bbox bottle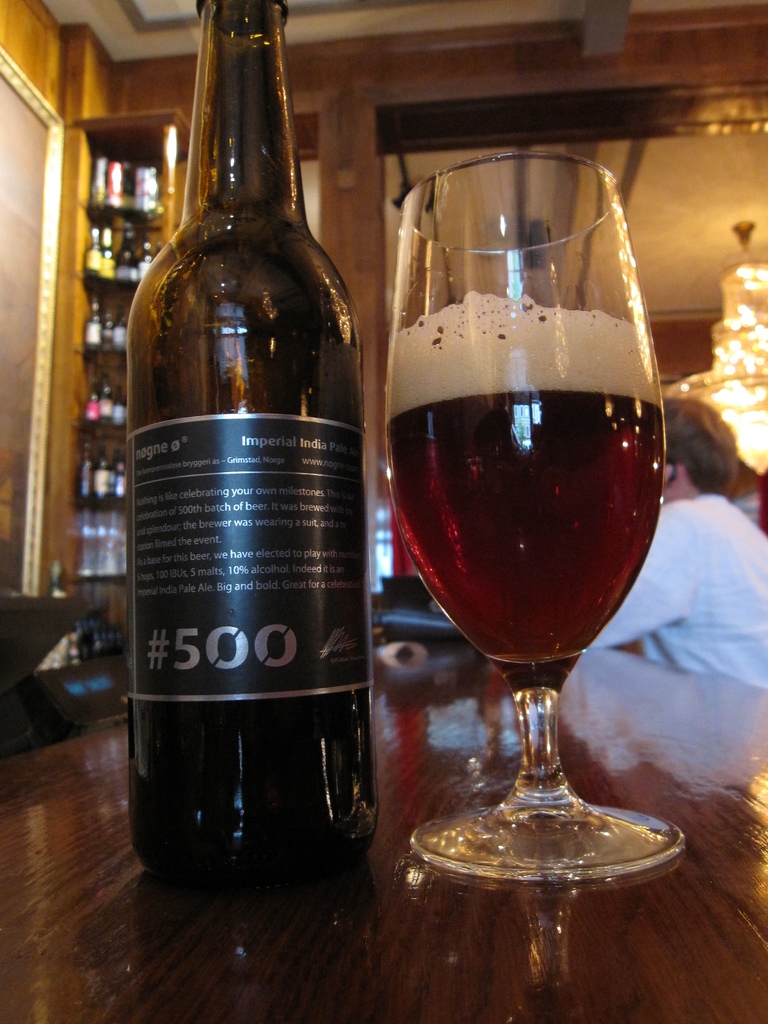
<box>74,447,95,509</box>
